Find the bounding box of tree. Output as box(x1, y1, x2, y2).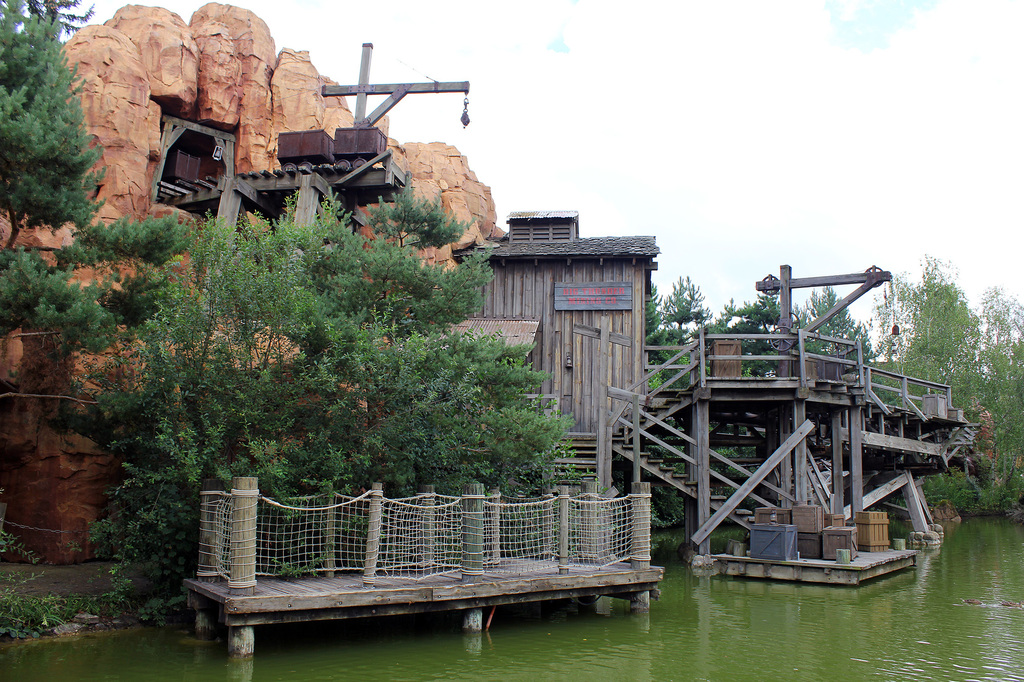
box(691, 290, 796, 376).
